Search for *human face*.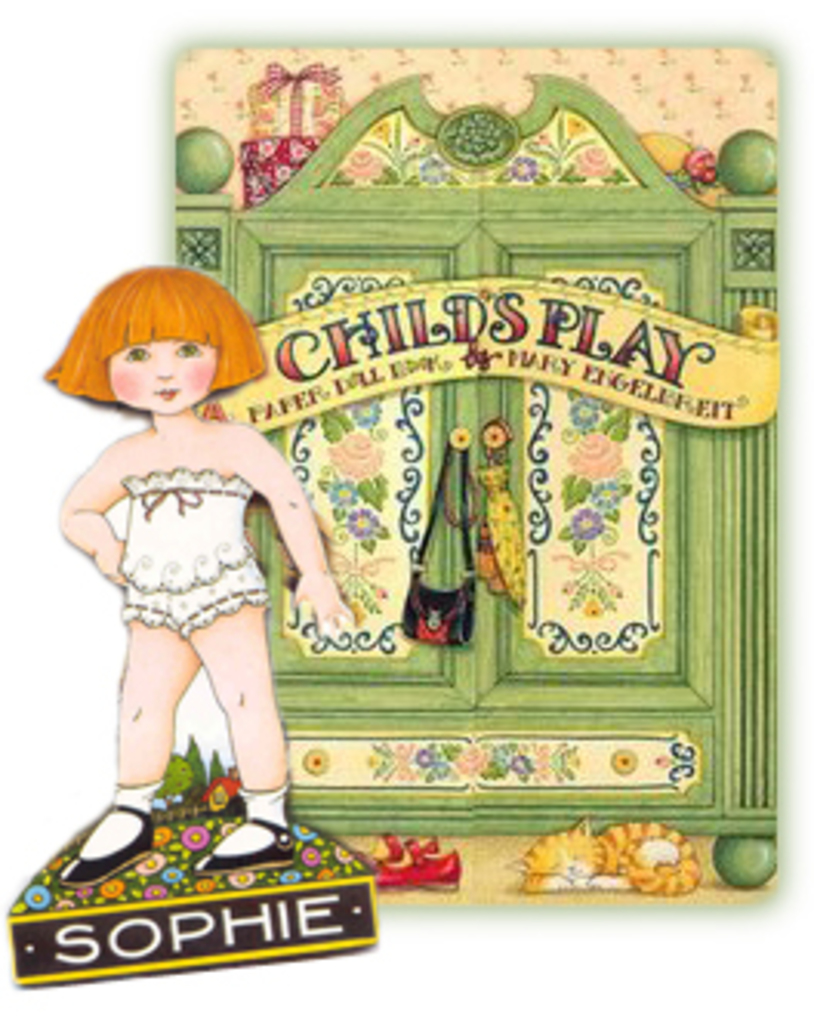
Found at bbox=[108, 339, 216, 407].
